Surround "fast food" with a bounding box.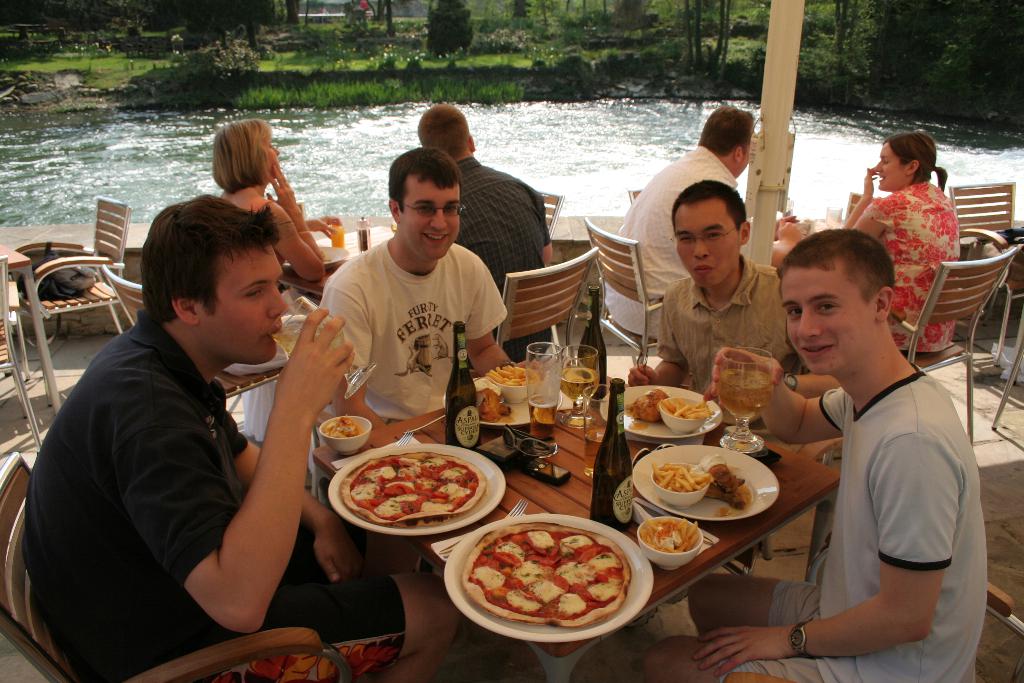
x1=626, y1=516, x2=703, y2=550.
